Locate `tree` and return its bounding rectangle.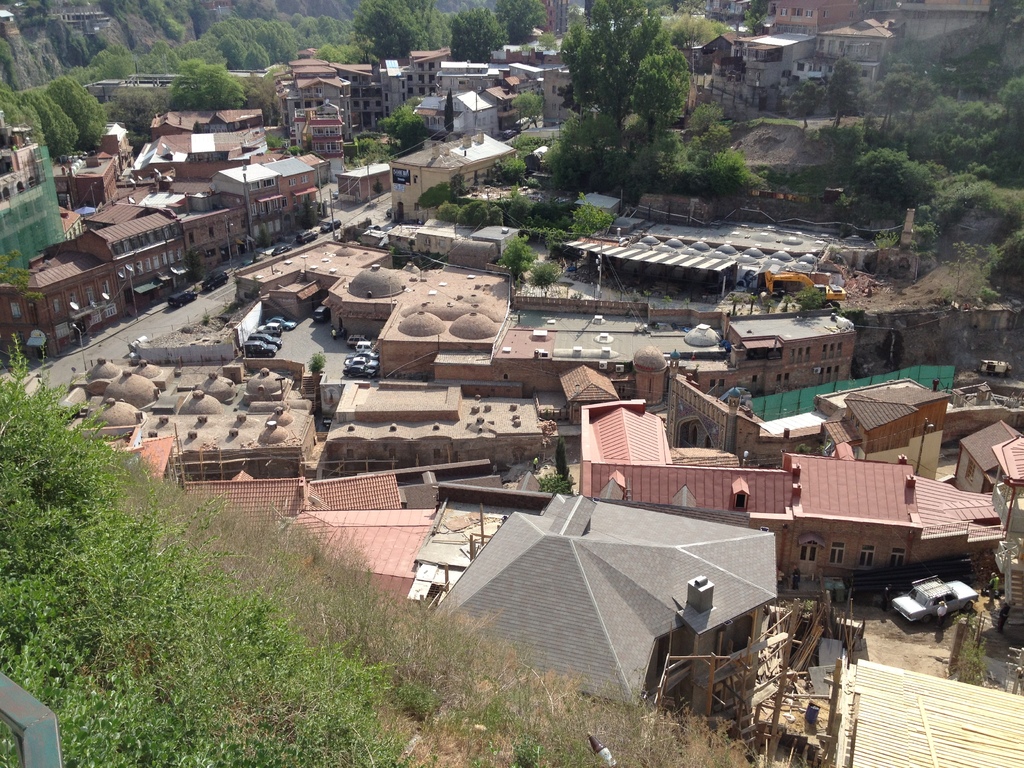
x1=355, y1=5, x2=422, y2=57.
